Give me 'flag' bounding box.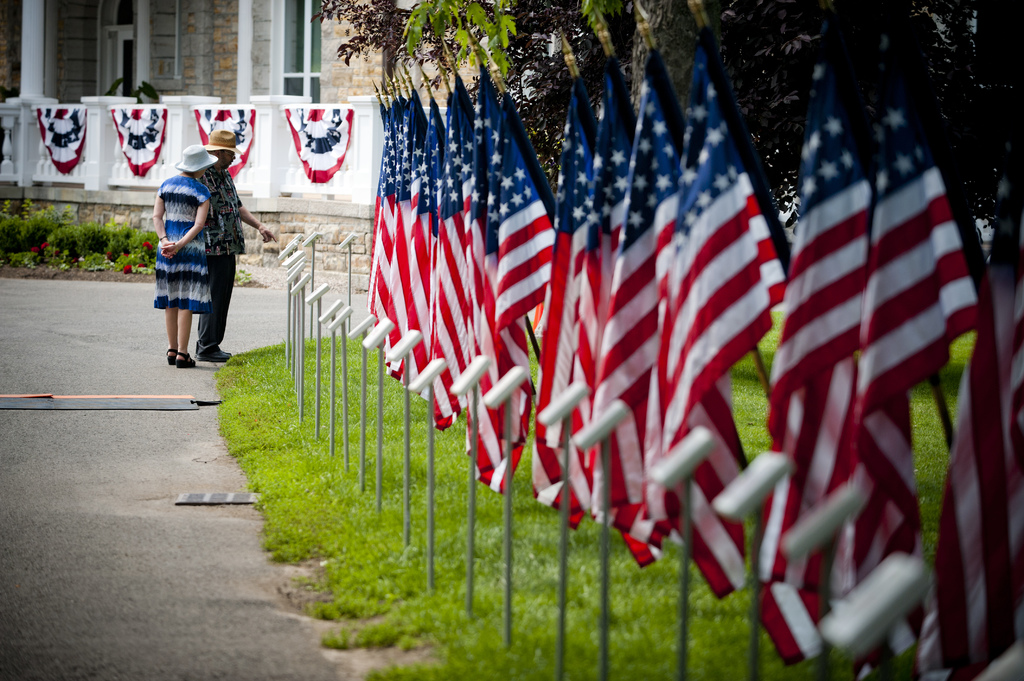
753, 60, 891, 667.
